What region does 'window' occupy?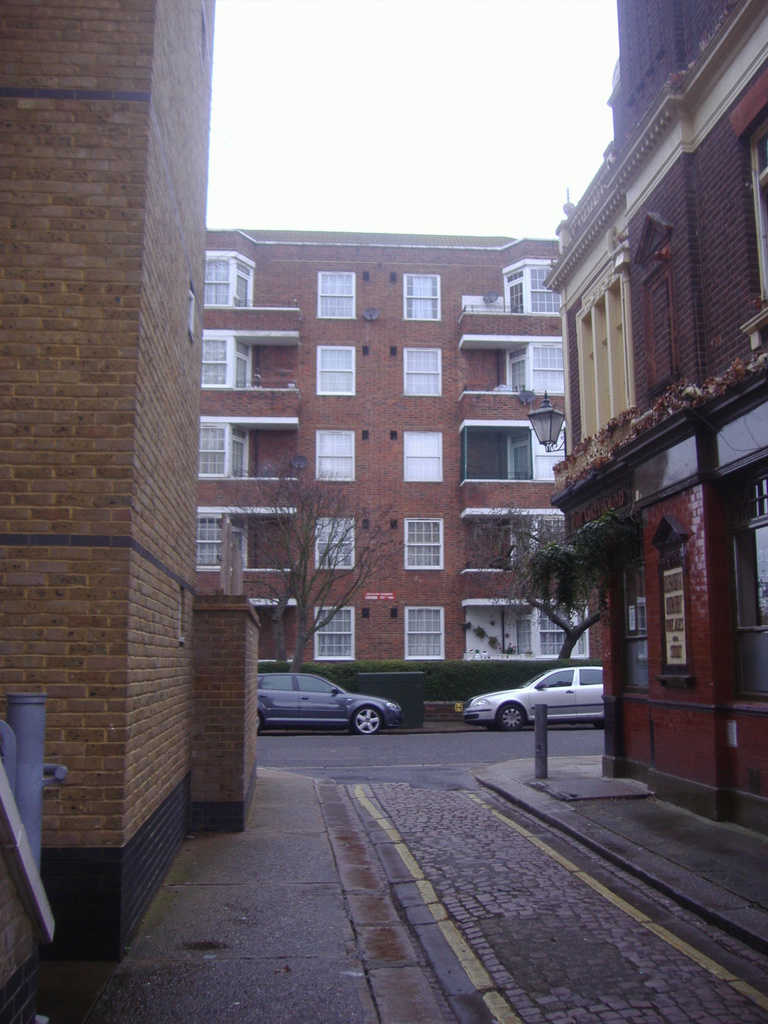
rect(403, 275, 441, 322).
